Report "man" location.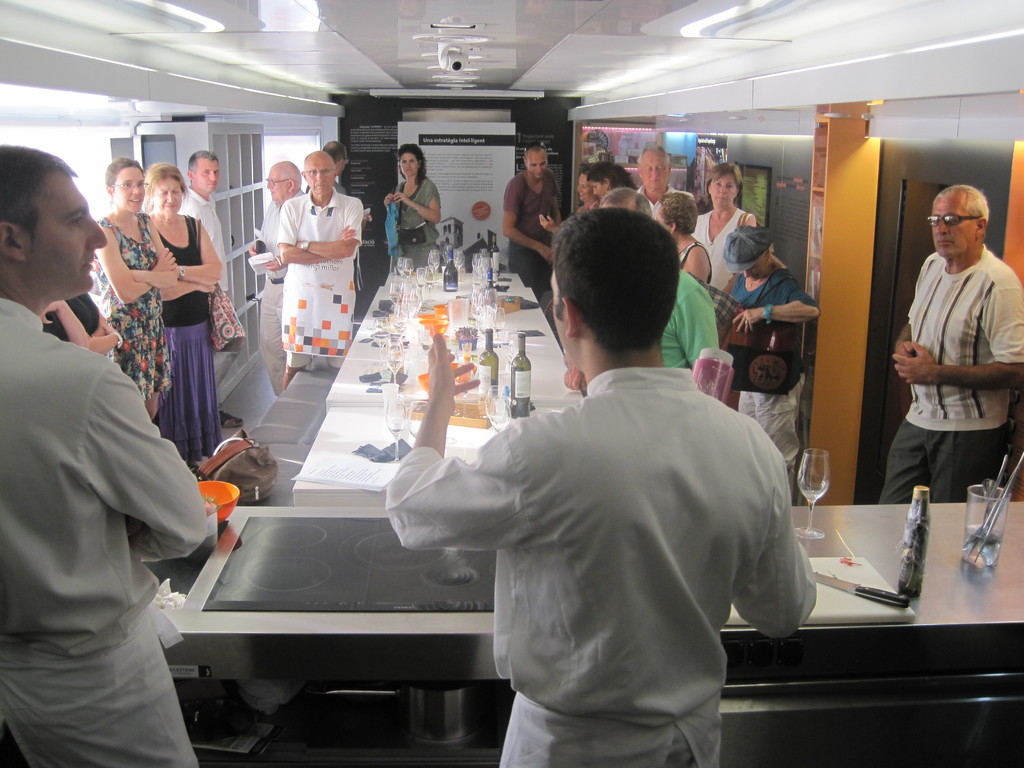
Report: bbox=[634, 143, 696, 210].
